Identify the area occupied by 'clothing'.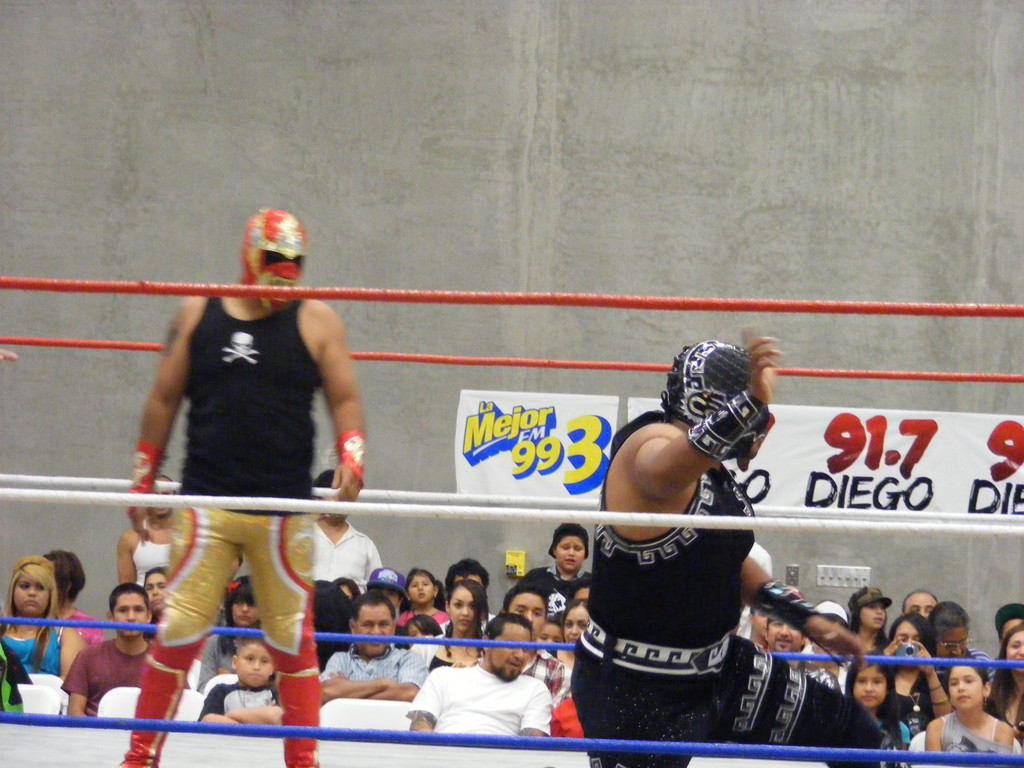
Area: box=[61, 638, 156, 715].
